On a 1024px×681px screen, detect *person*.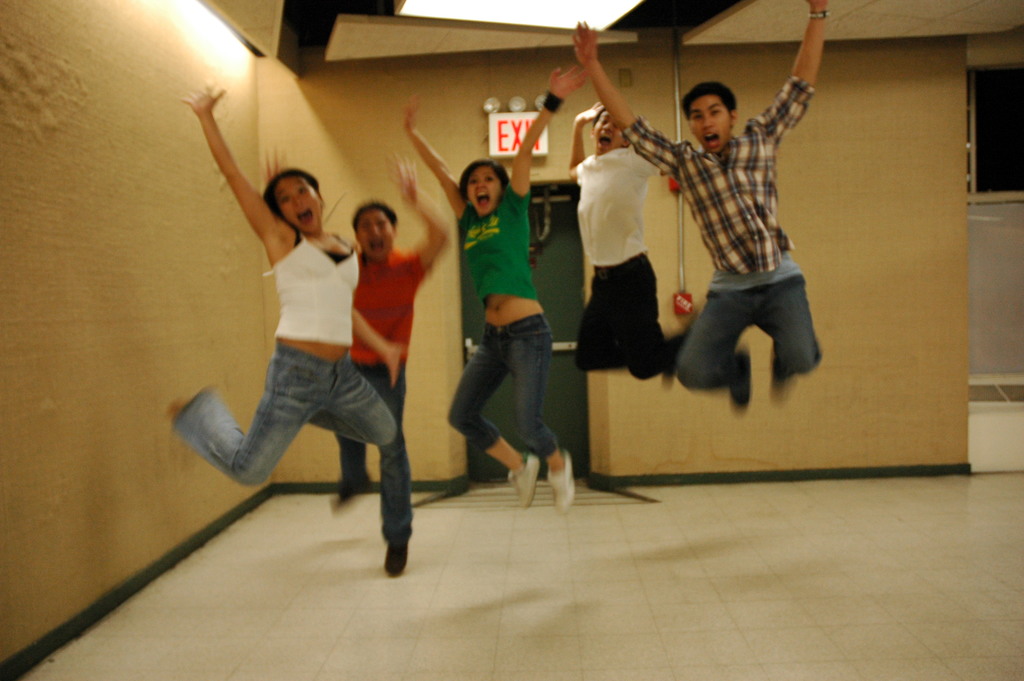
[x1=325, y1=149, x2=452, y2=577].
